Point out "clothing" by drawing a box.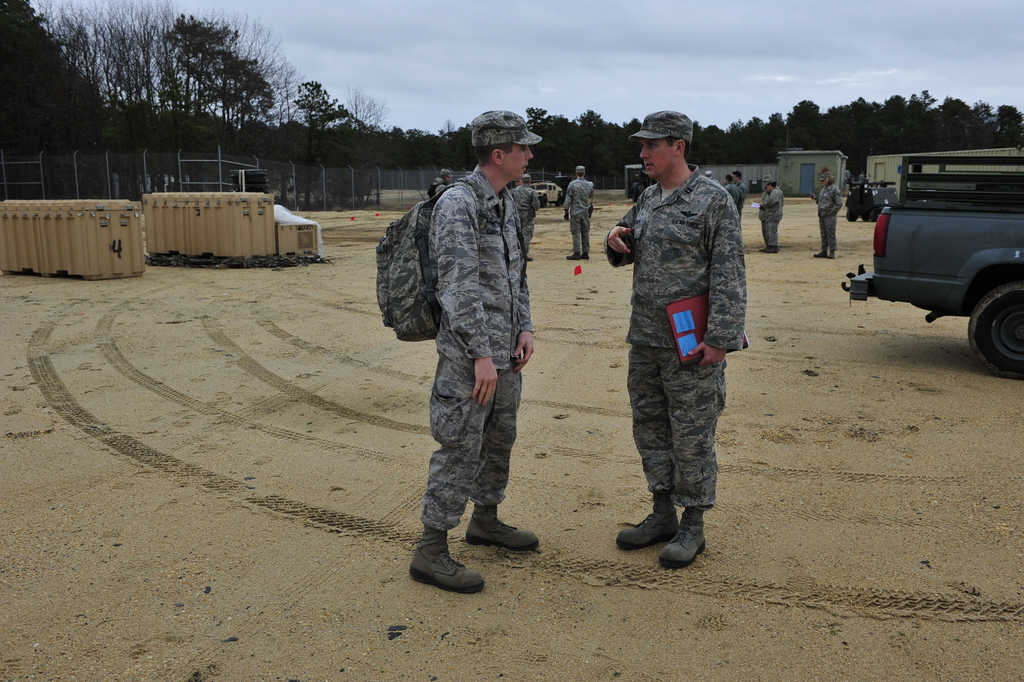
pyautogui.locateOnScreen(514, 183, 536, 248).
